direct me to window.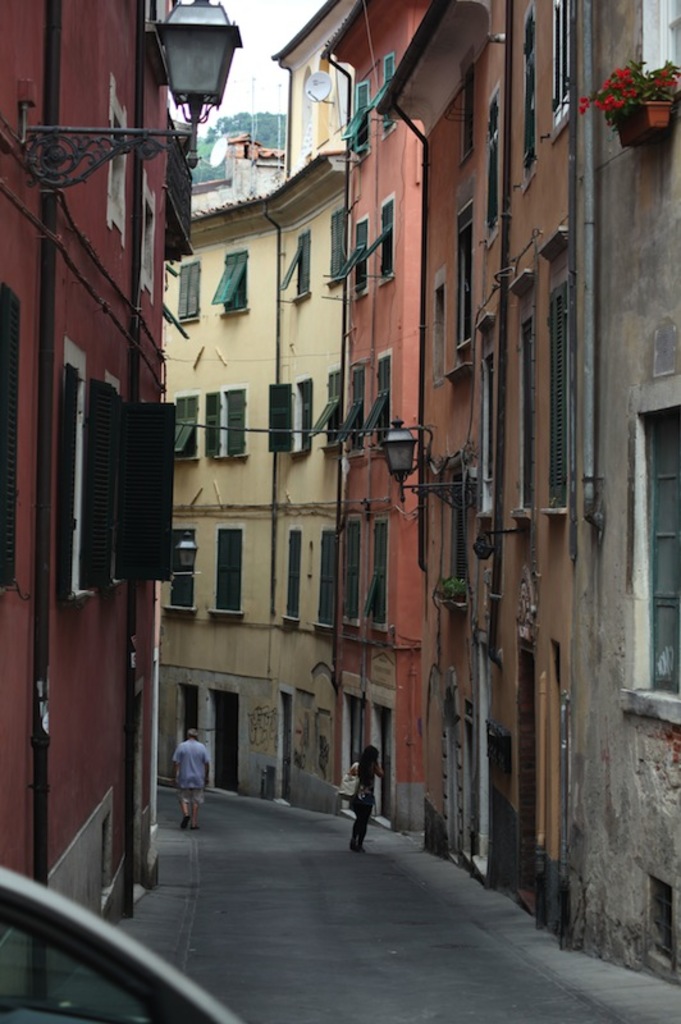
Direction: box(283, 522, 301, 616).
